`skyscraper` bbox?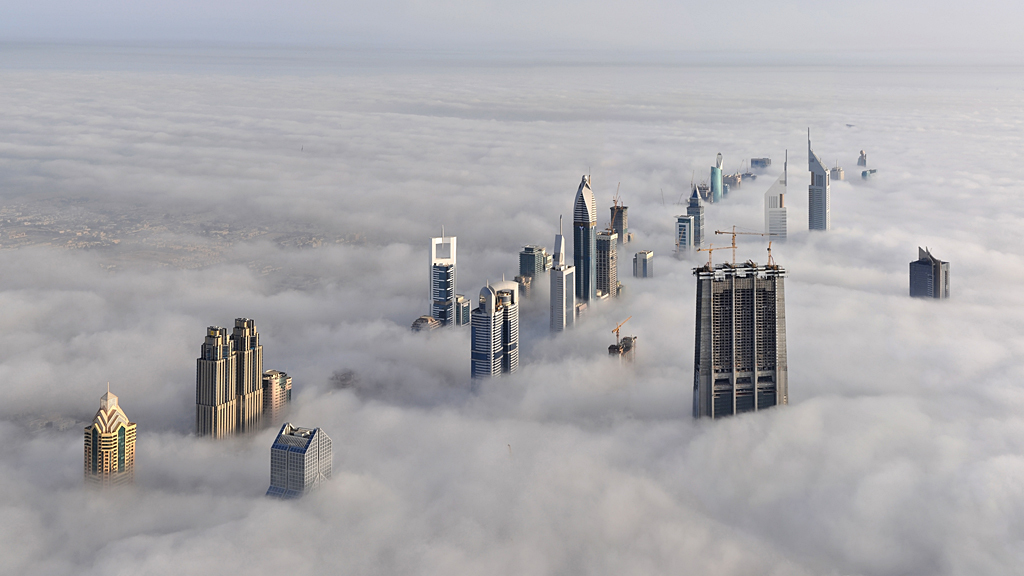
(left=257, top=420, right=340, bottom=507)
